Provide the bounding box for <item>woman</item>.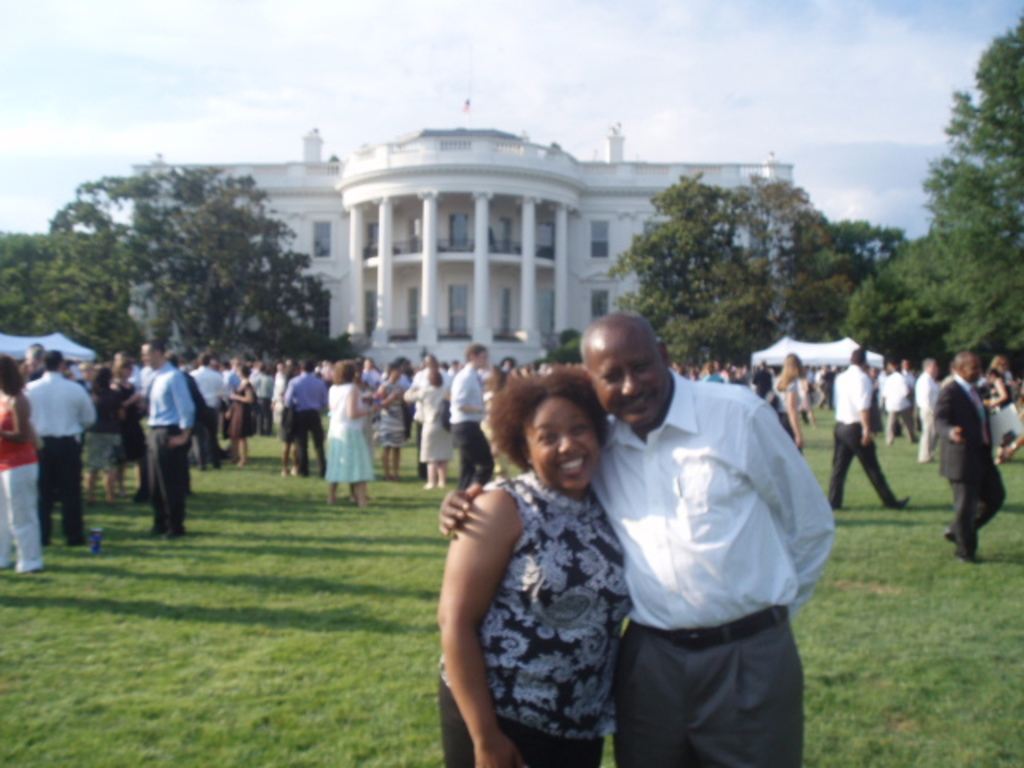
BBox(224, 365, 262, 474).
